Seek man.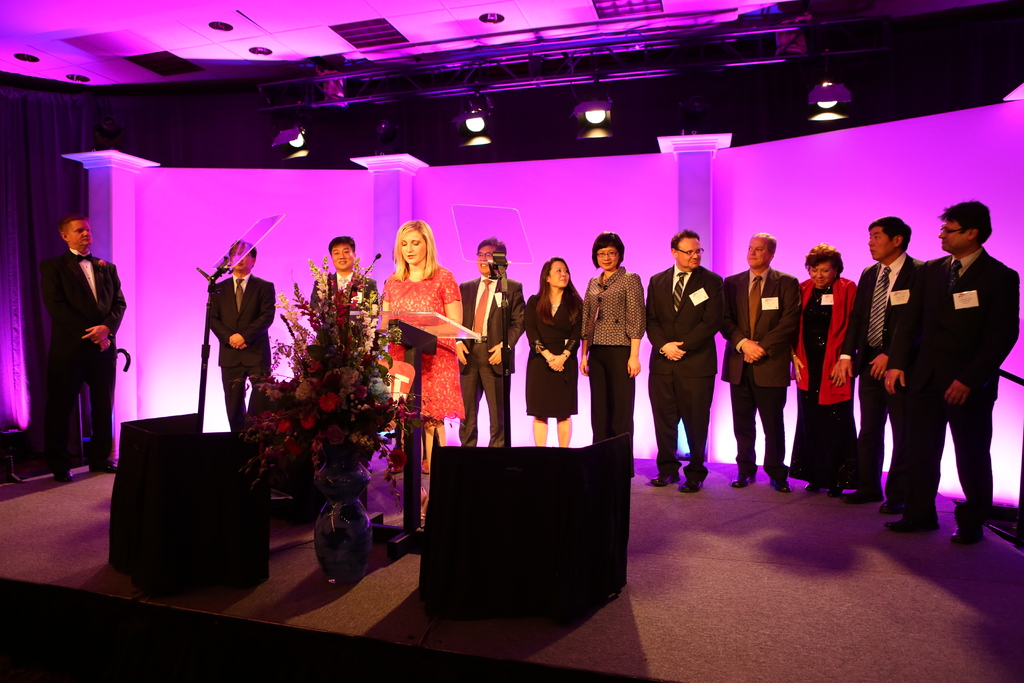
[455, 239, 525, 449].
